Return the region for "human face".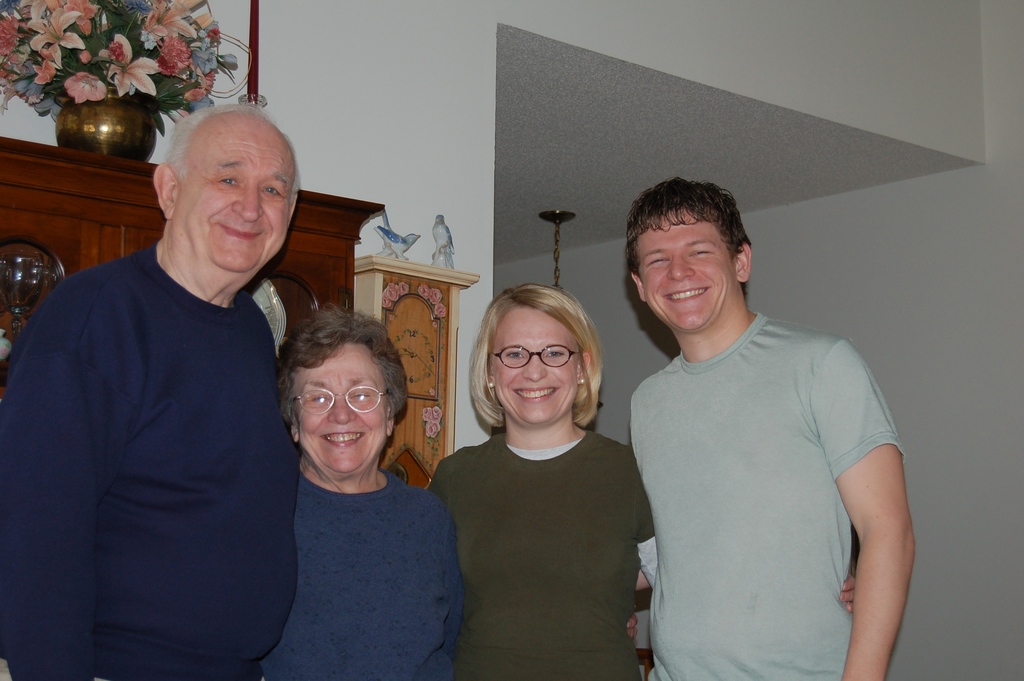
select_region(638, 208, 735, 330).
